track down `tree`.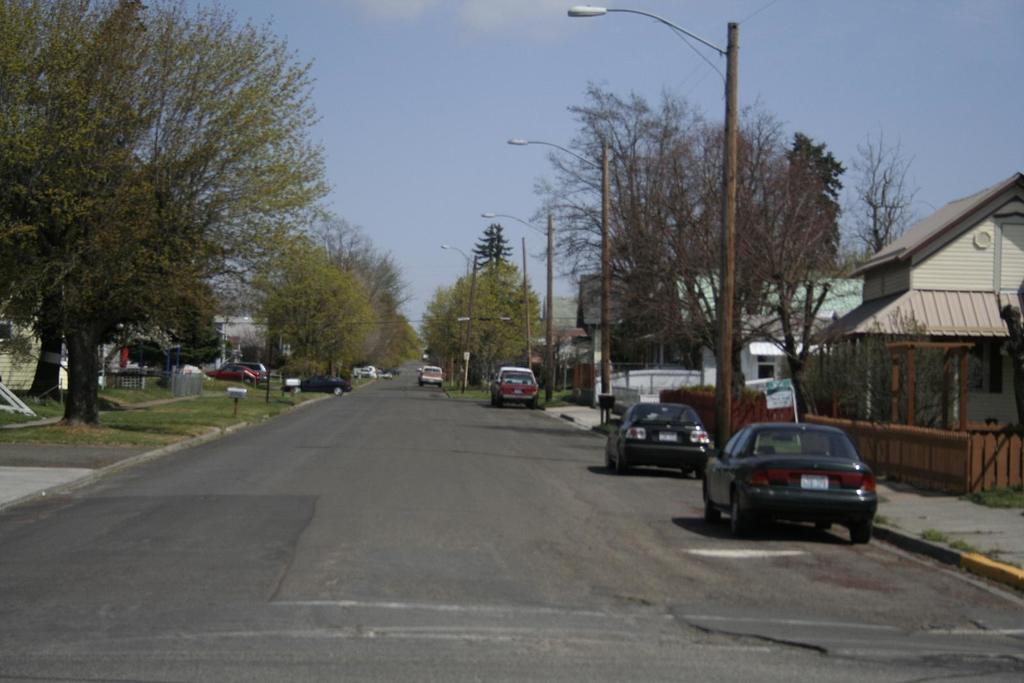
Tracked to box(421, 257, 541, 388).
